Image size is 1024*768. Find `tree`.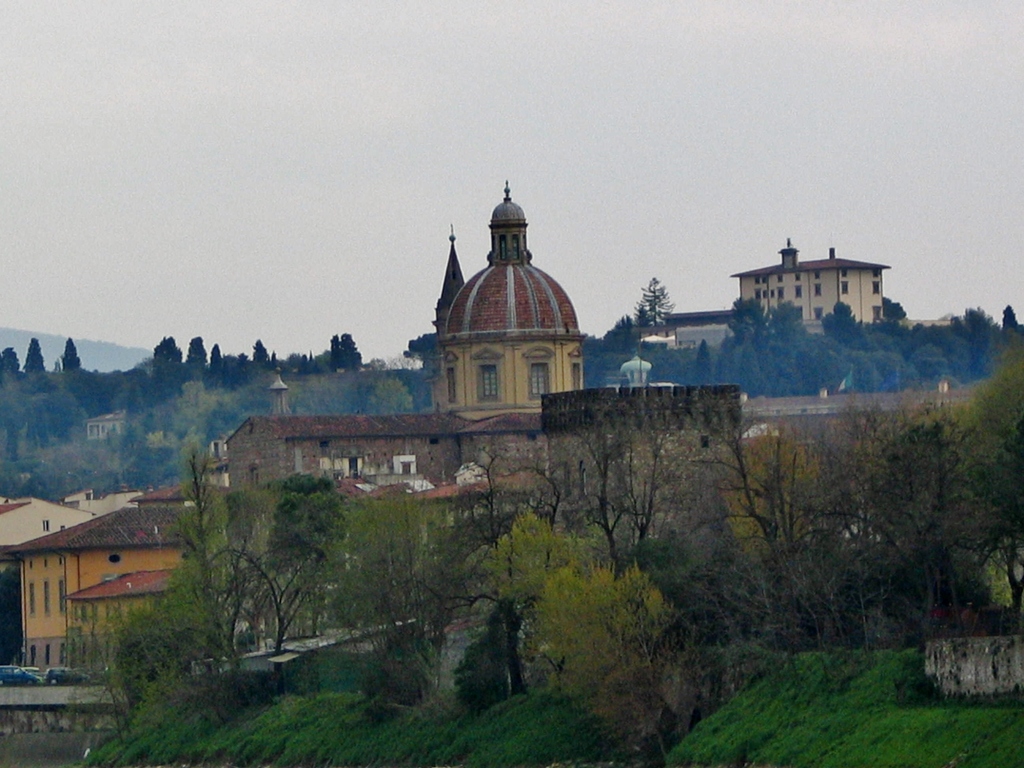
locate(608, 275, 673, 333).
